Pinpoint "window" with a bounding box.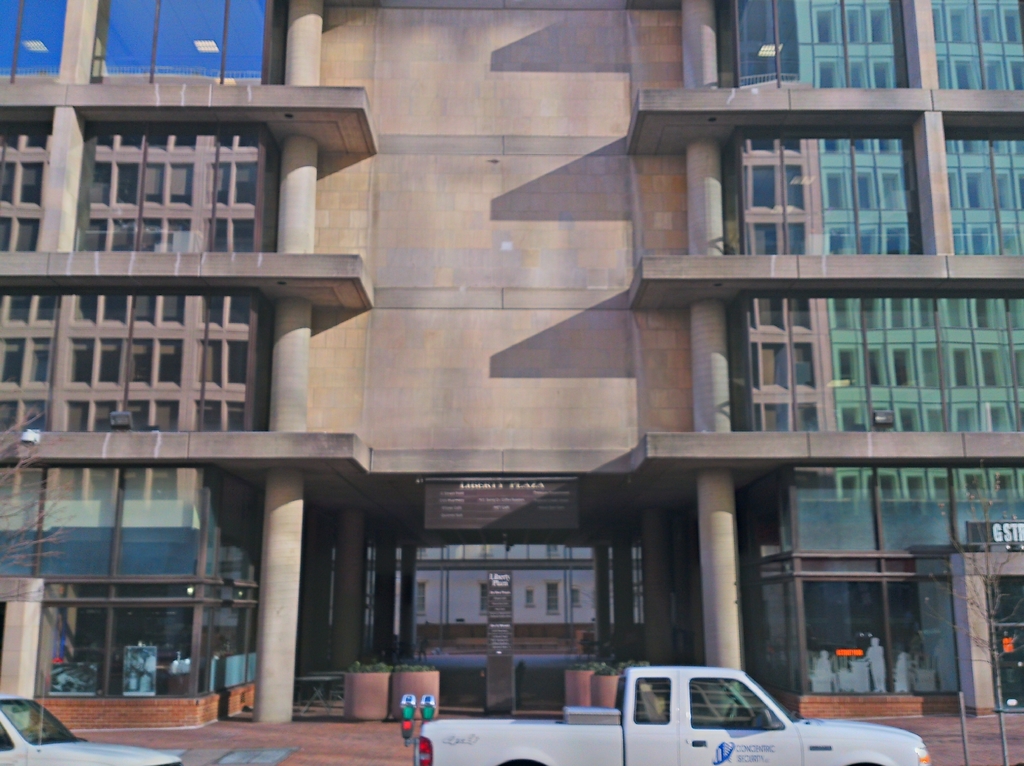
bbox=[729, 293, 1023, 433].
